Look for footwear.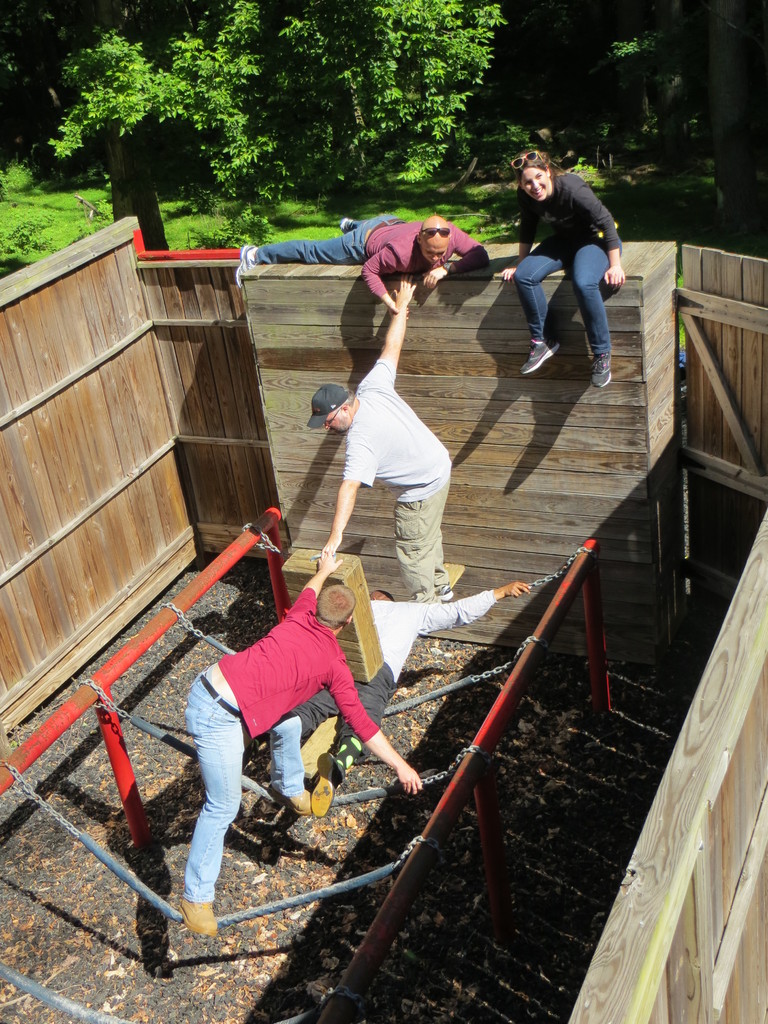
Found: locate(178, 897, 221, 945).
